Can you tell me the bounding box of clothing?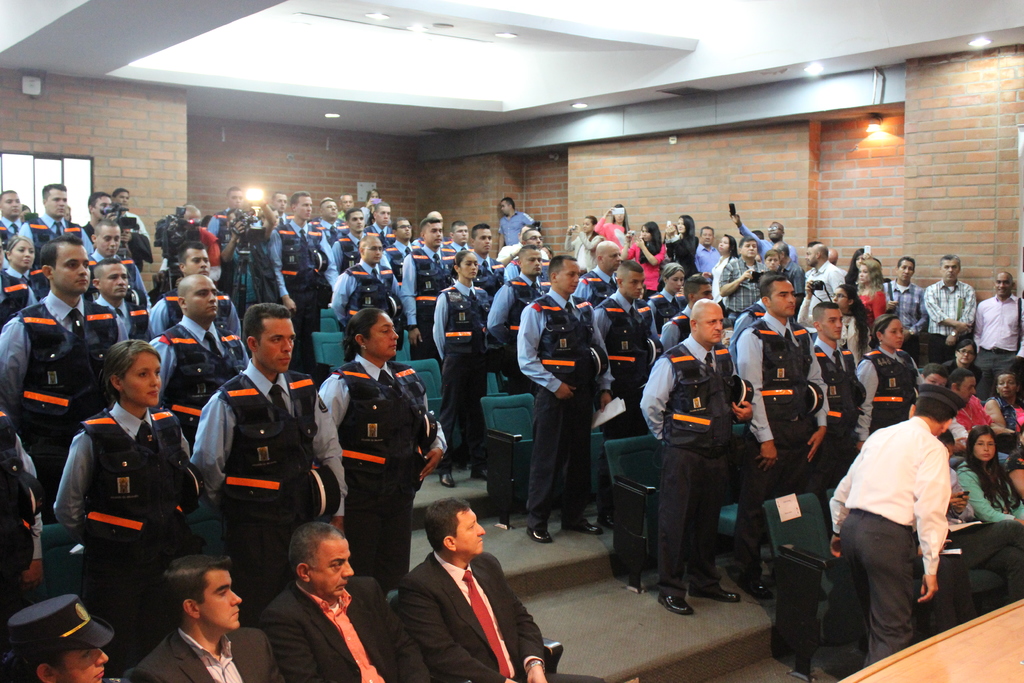
(x1=511, y1=283, x2=612, y2=522).
